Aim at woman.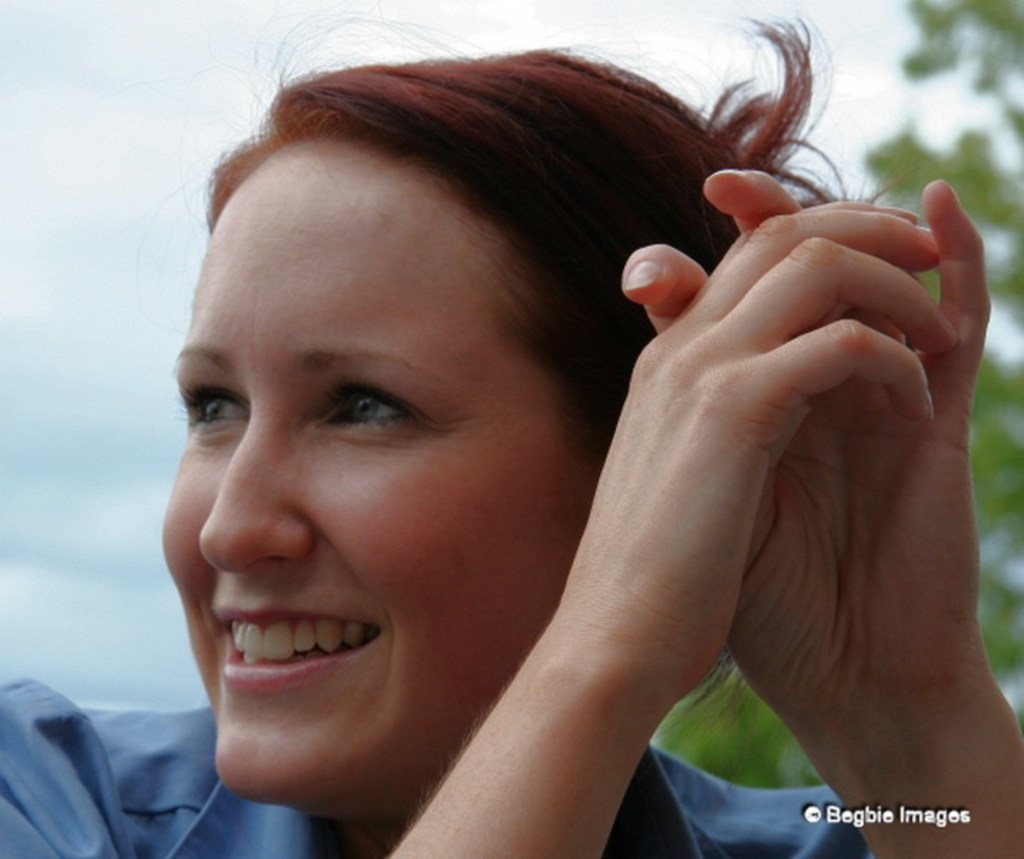
Aimed at [9, 47, 1023, 858].
